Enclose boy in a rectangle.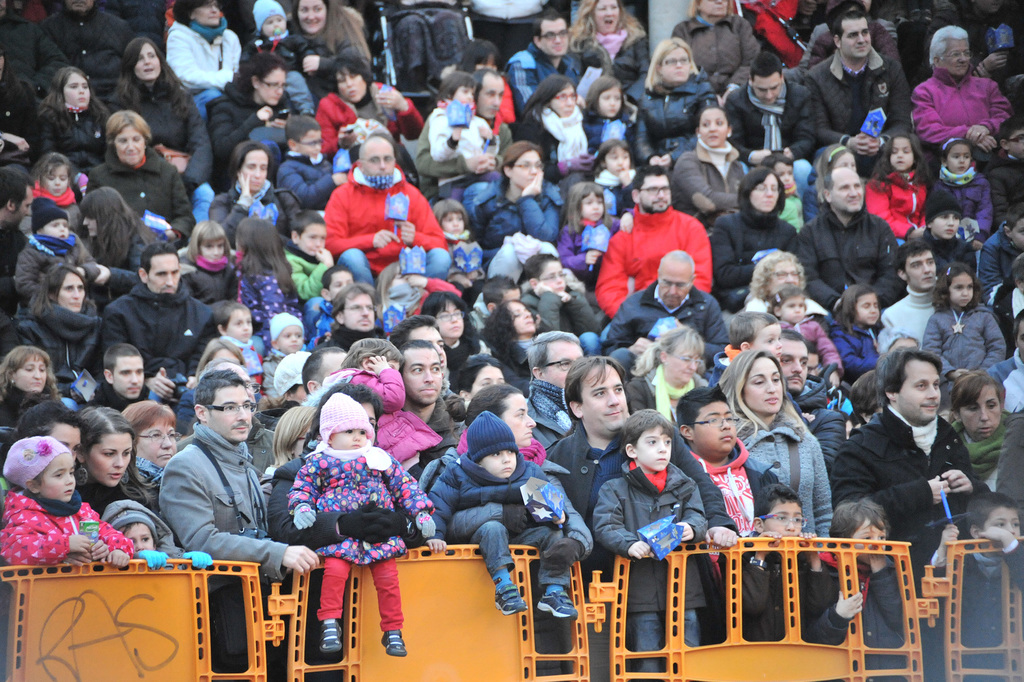
(705,310,786,391).
